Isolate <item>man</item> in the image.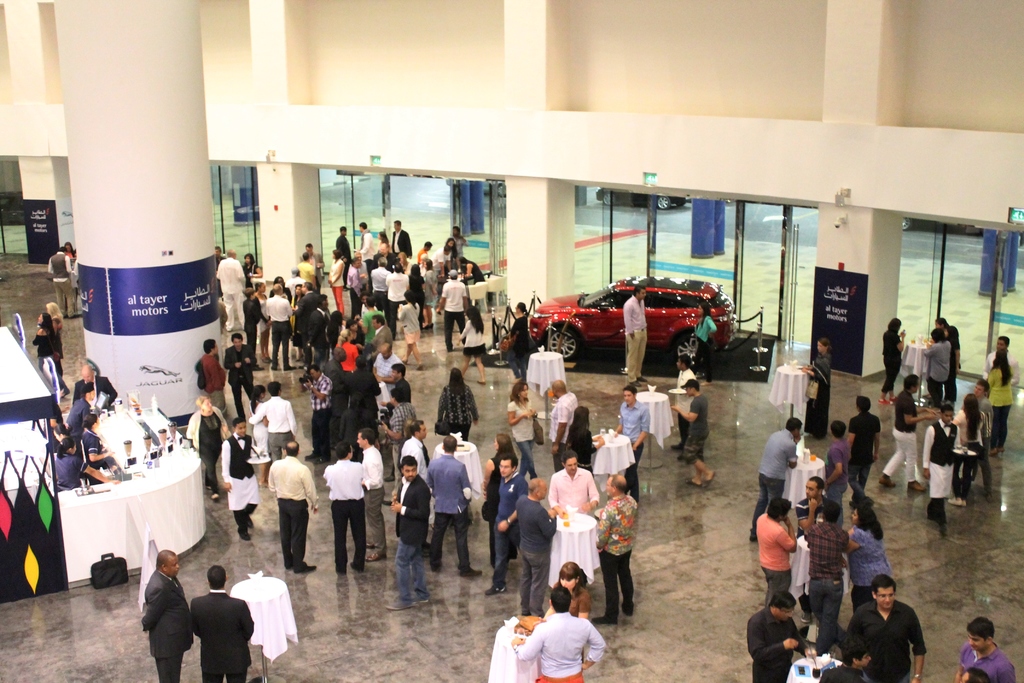
Isolated region: left=824, top=425, right=851, bottom=529.
